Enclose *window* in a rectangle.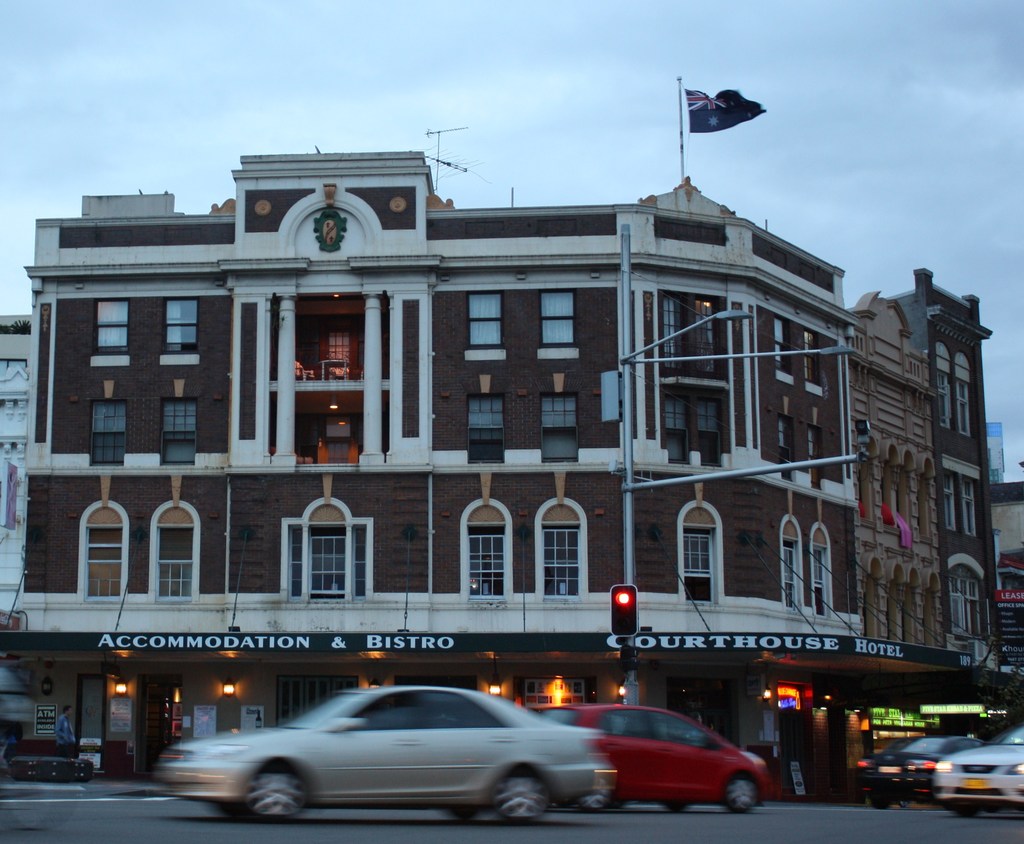
locate(775, 417, 792, 468).
